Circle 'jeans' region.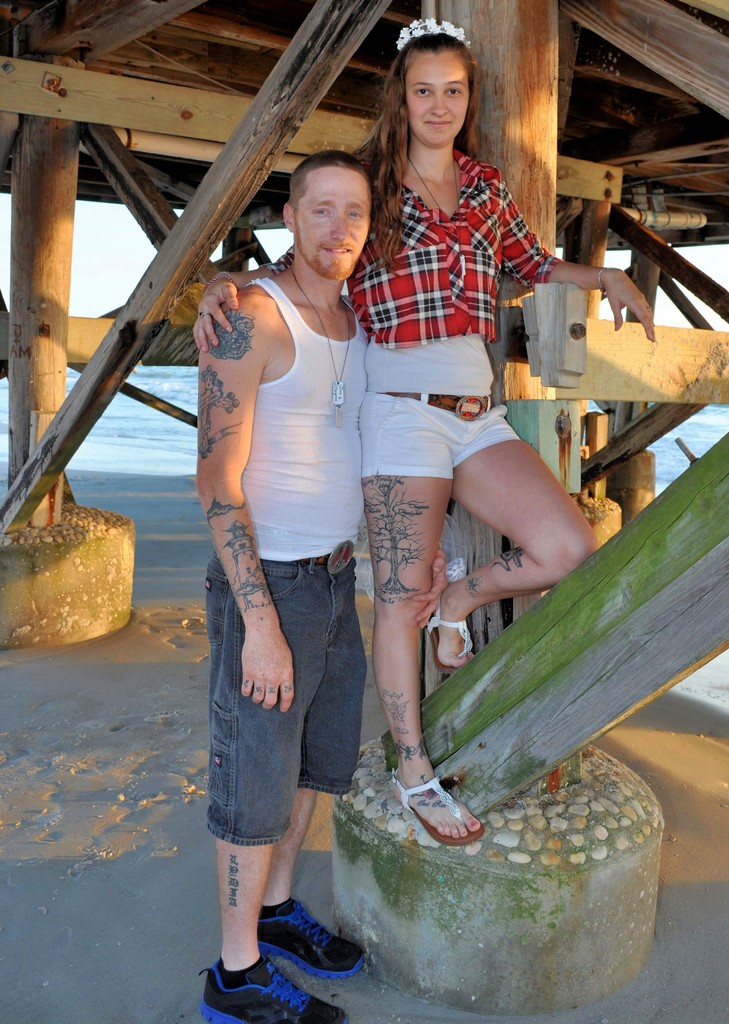
Region: (204,556,368,847).
